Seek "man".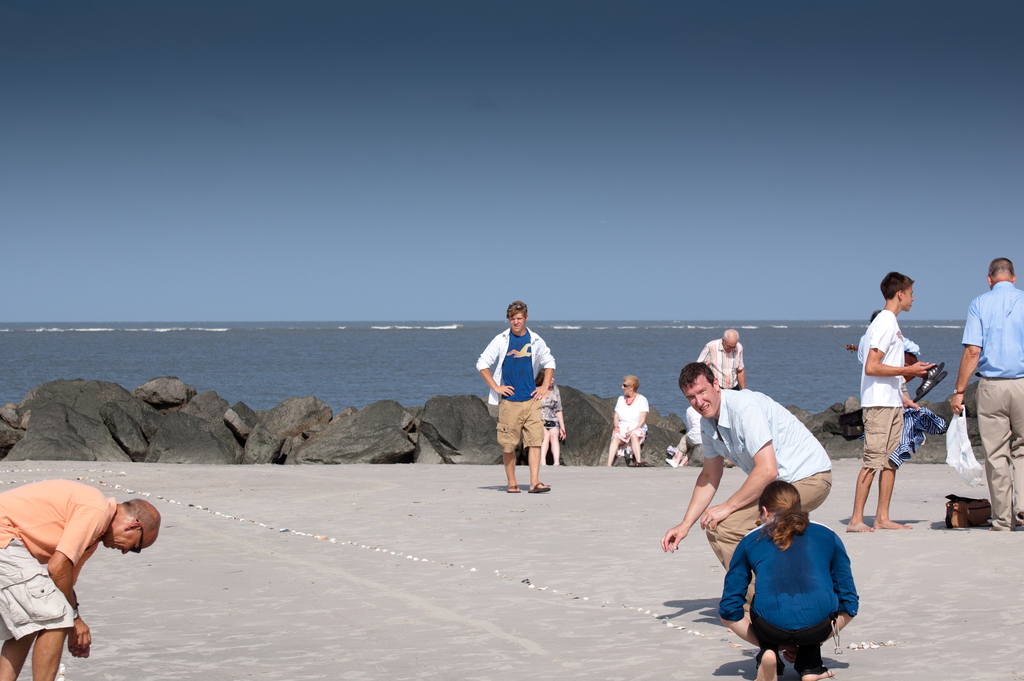
x1=0 y1=475 x2=162 y2=680.
